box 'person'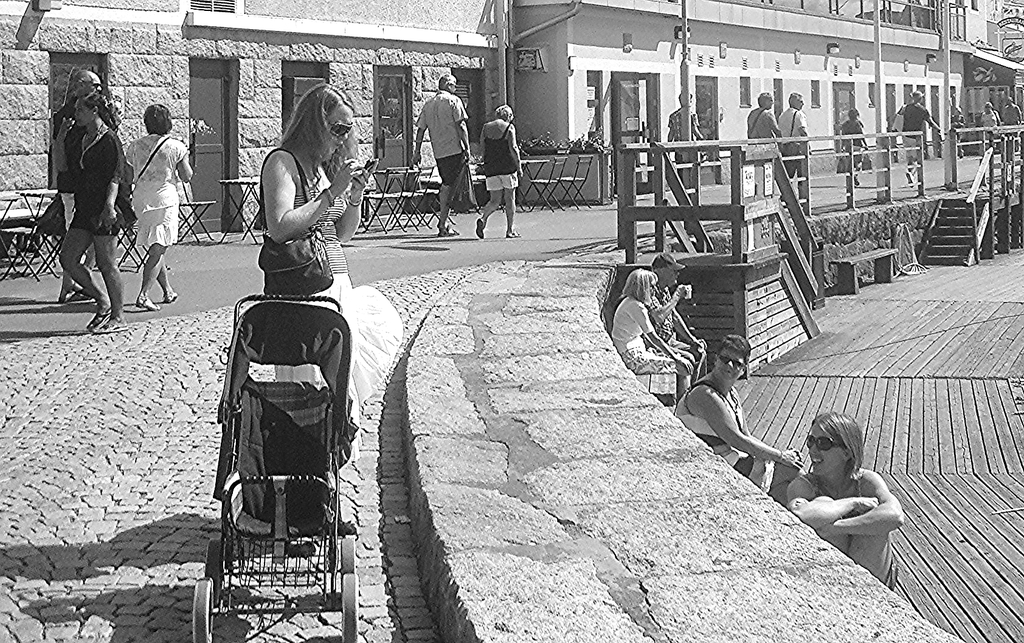
[x1=612, y1=266, x2=680, y2=374]
